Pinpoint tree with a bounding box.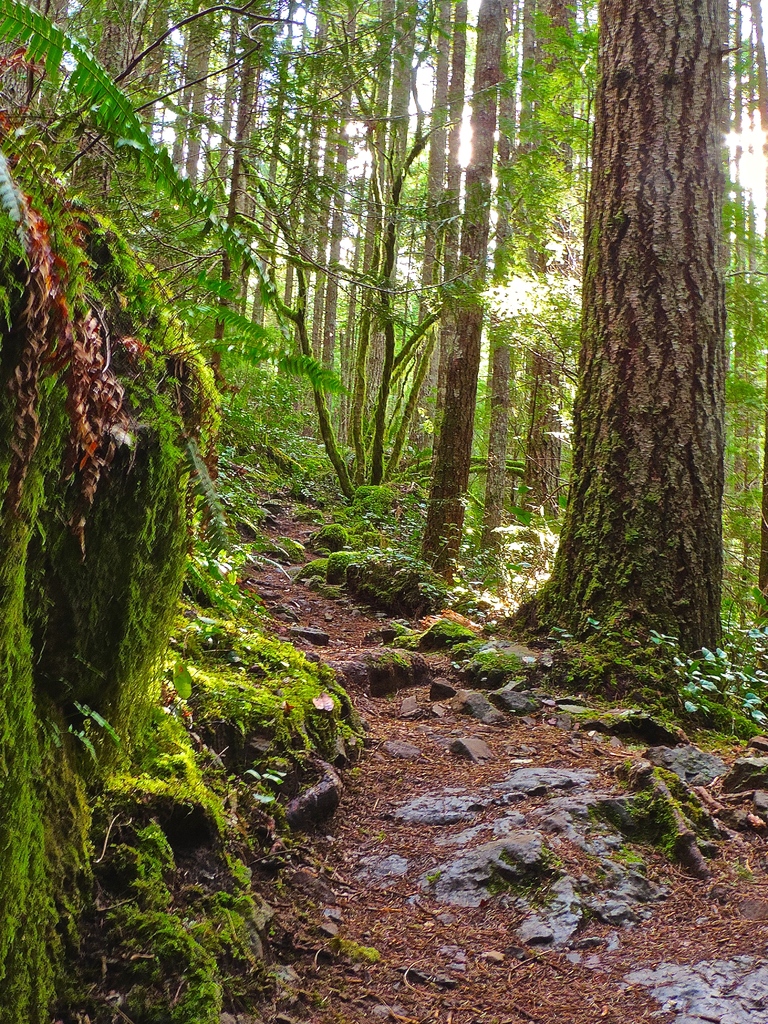
l=138, t=0, r=180, b=159.
